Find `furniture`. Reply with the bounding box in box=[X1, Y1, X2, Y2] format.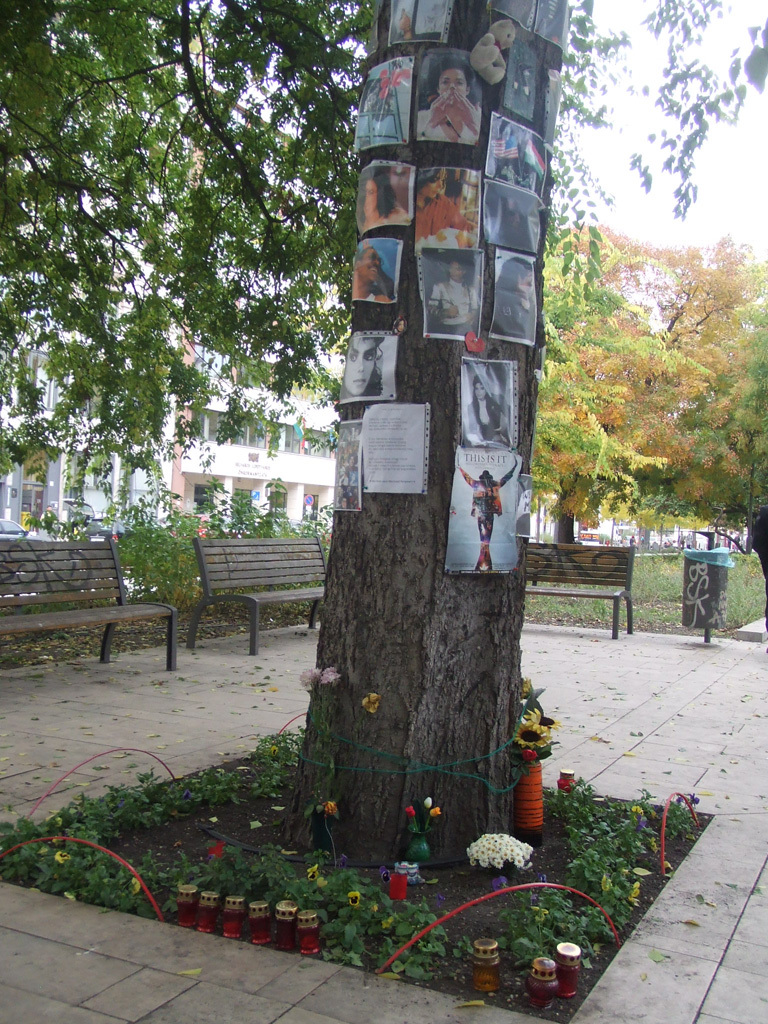
box=[0, 537, 179, 670].
